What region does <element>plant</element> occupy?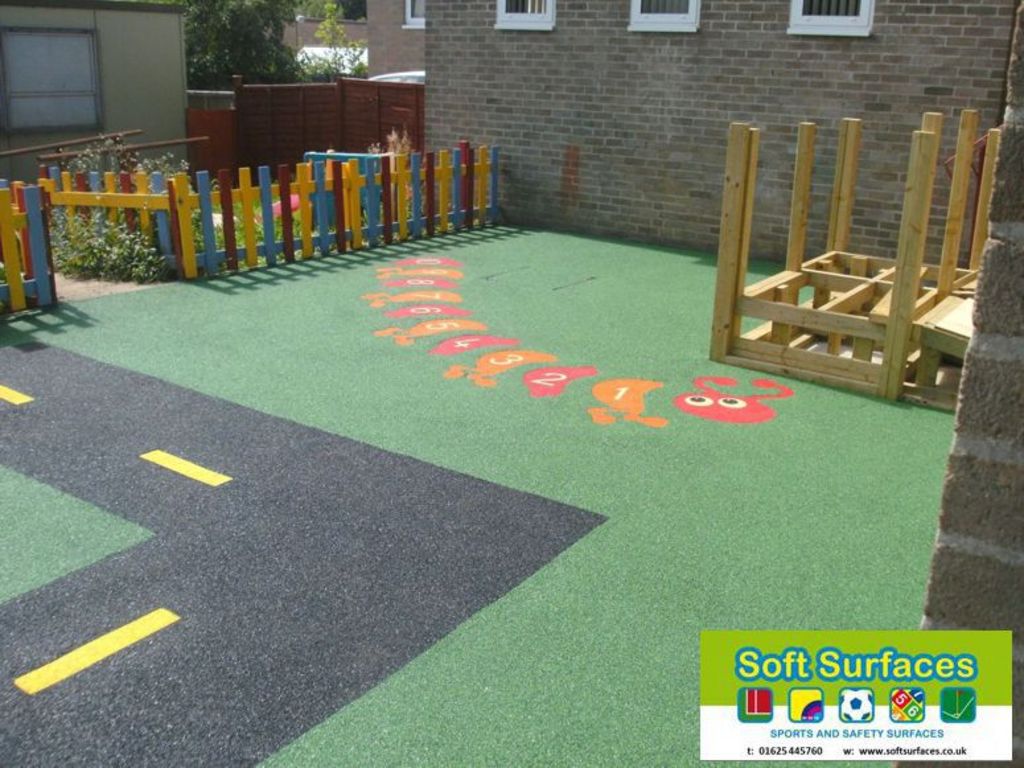
l=73, t=137, r=180, b=218.
